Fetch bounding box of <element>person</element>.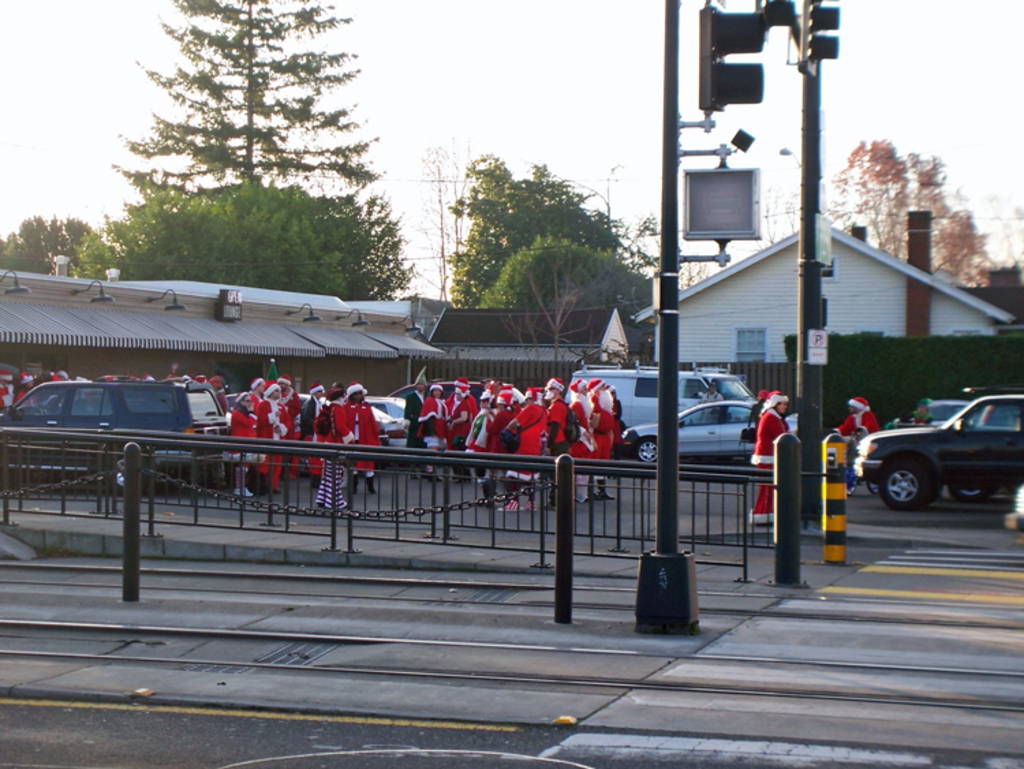
Bbox: (836, 397, 882, 455).
